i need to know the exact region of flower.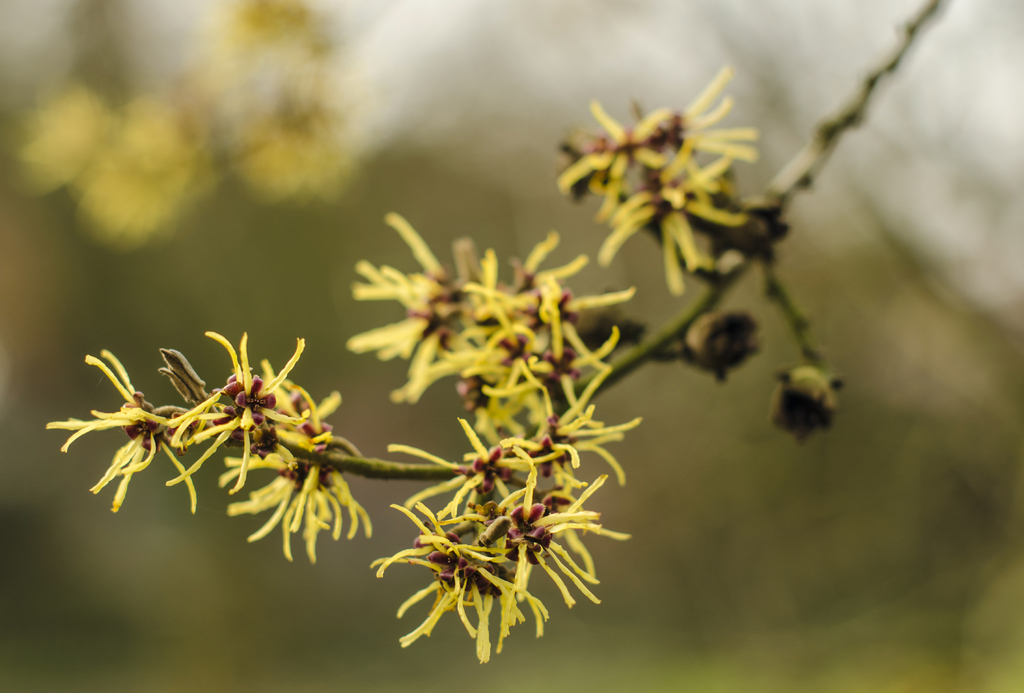
Region: (352,213,640,438).
